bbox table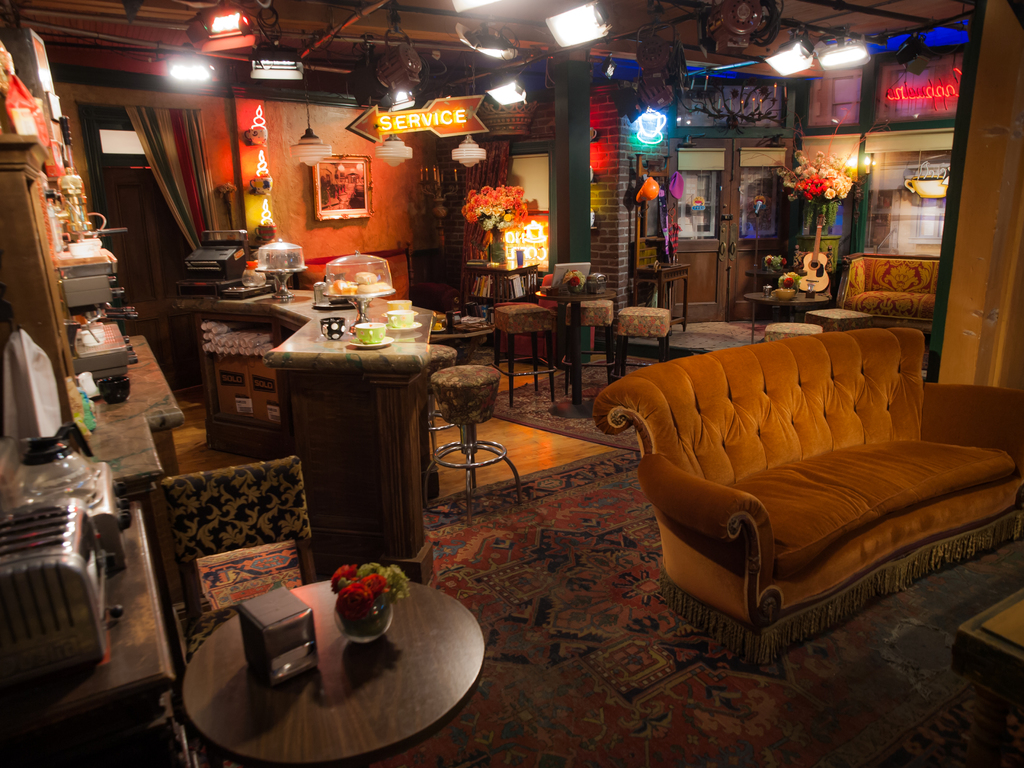
bbox(529, 283, 620, 422)
